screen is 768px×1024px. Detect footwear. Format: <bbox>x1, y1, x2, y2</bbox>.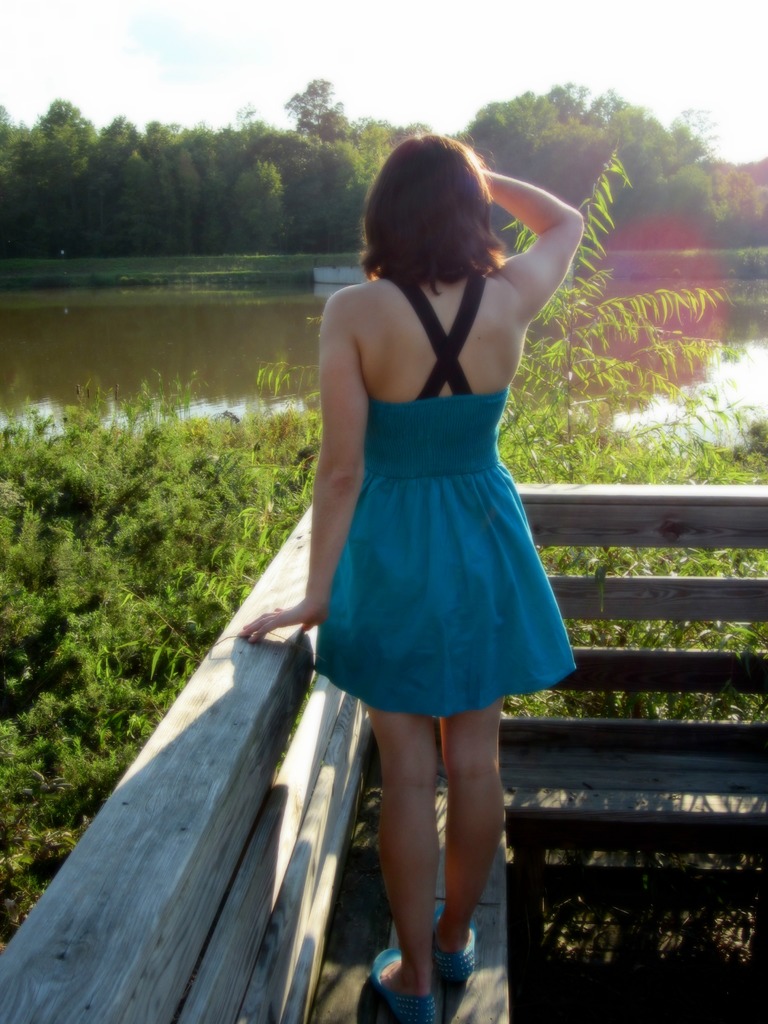
<bbox>368, 944, 436, 1023</bbox>.
